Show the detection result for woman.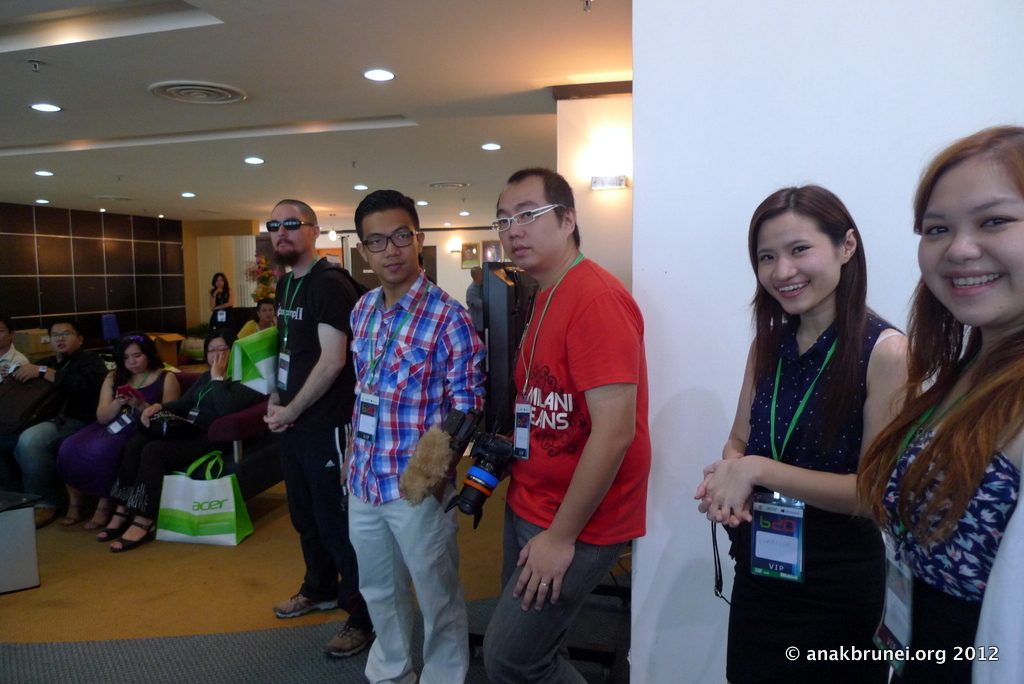
locate(102, 333, 251, 562).
